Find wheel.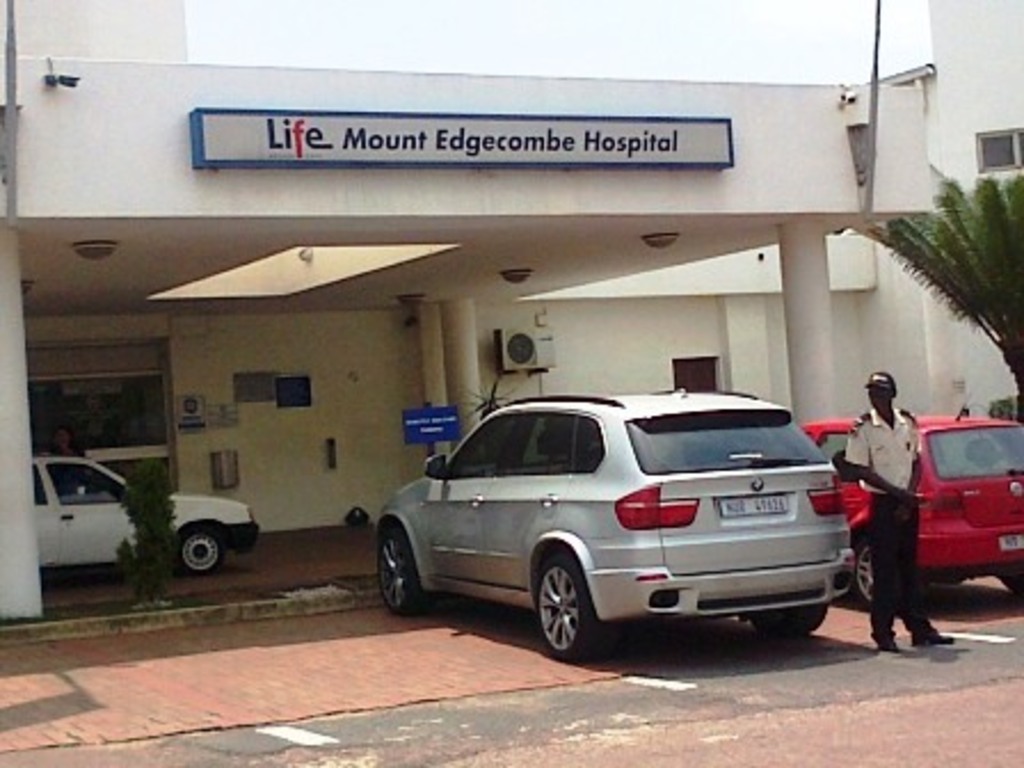
l=533, t=546, r=610, b=665.
